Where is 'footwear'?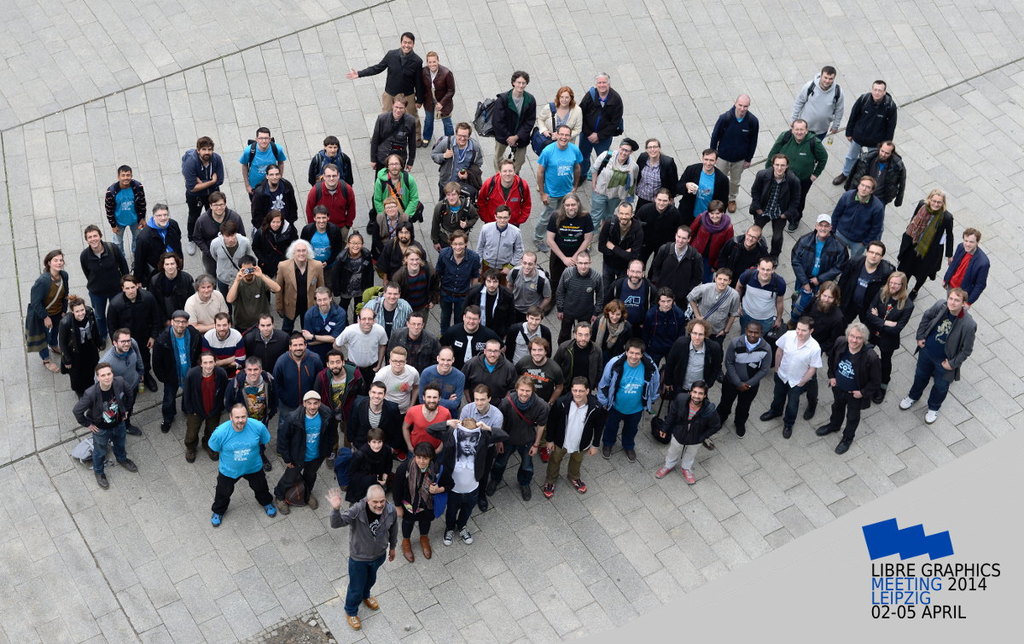
278 496 288 515.
